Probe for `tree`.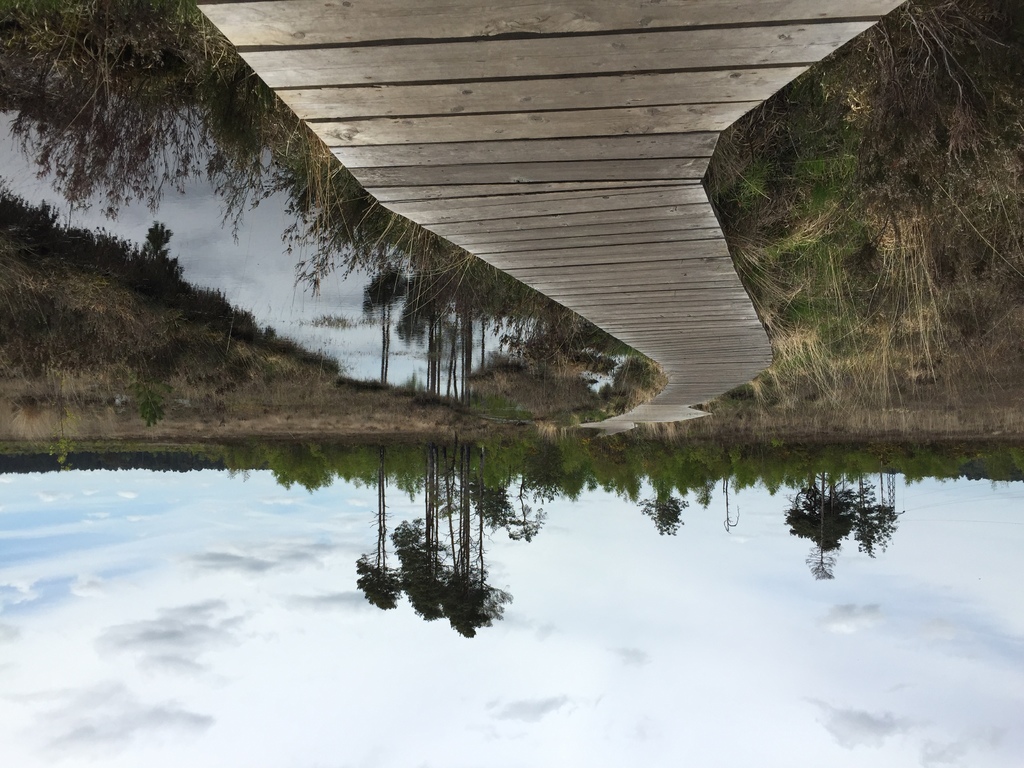
Probe result: pyautogui.locateOnScreen(716, 466, 742, 532).
